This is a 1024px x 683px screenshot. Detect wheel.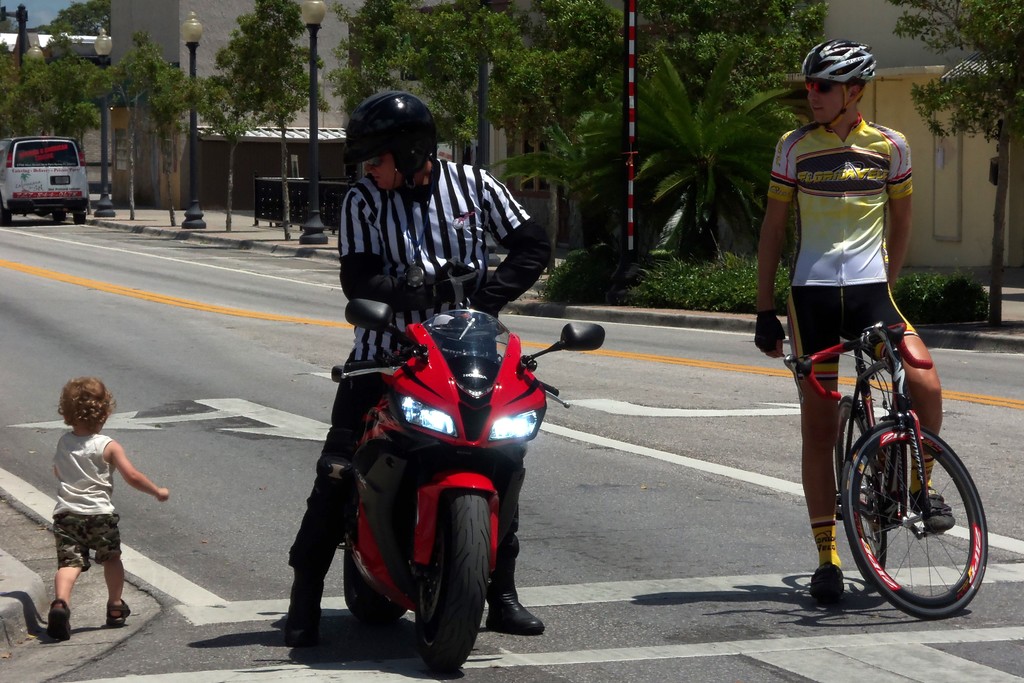
select_region(70, 204, 92, 229).
